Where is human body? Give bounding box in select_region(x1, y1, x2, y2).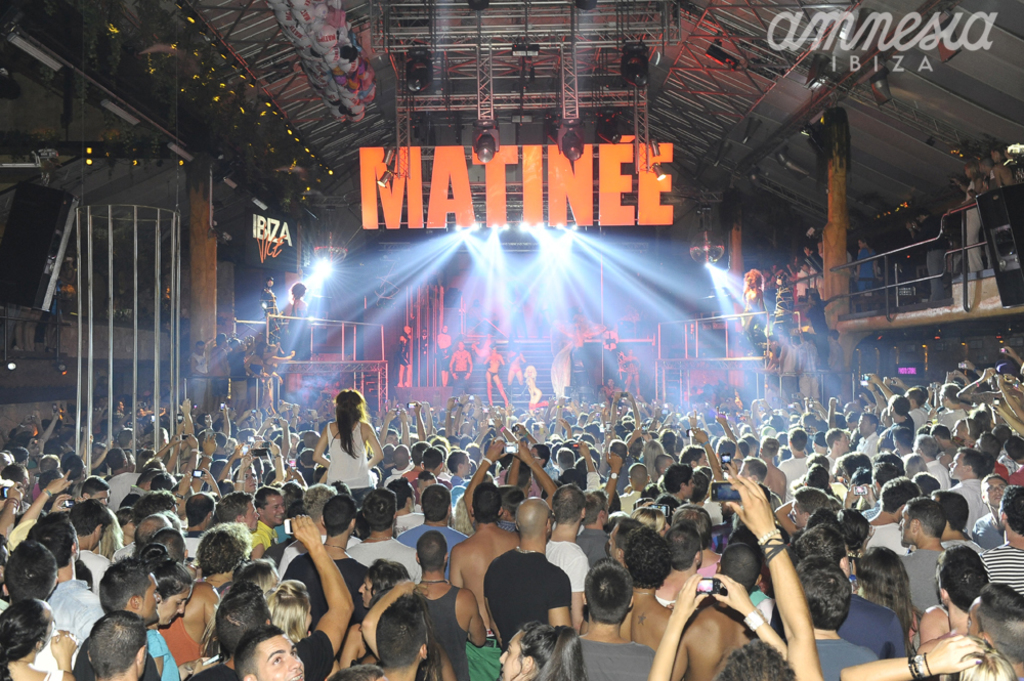
select_region(450, 350, 469, 403).
